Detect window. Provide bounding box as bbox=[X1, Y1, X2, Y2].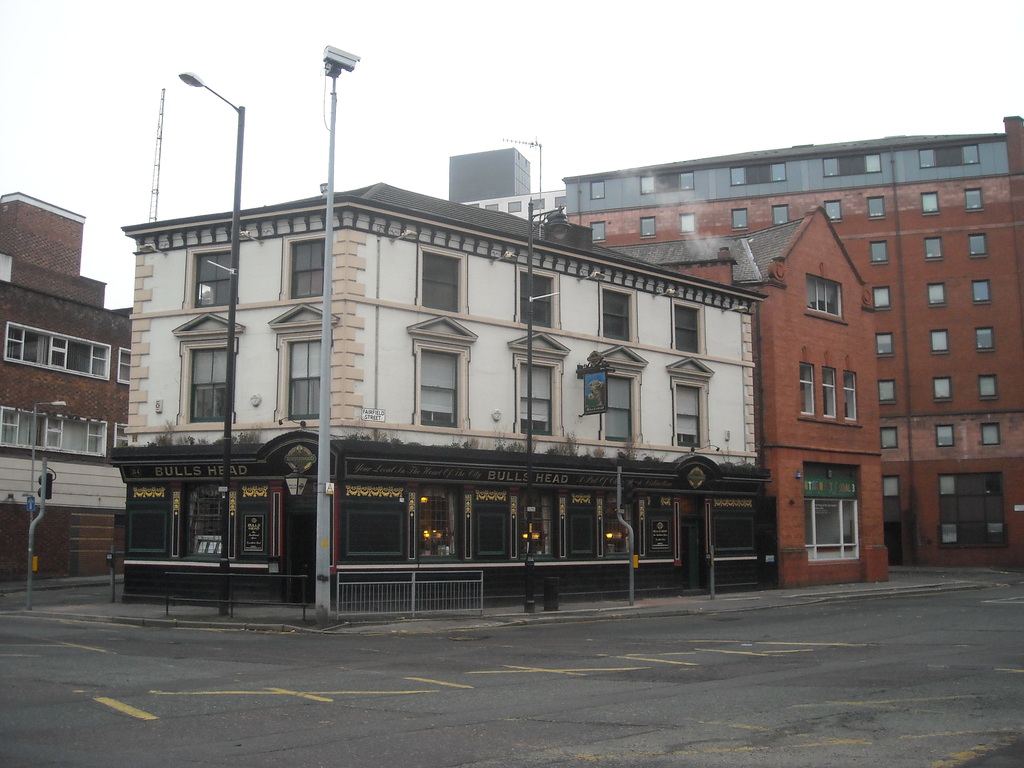
bbox=[514, 263, 562, 328].
